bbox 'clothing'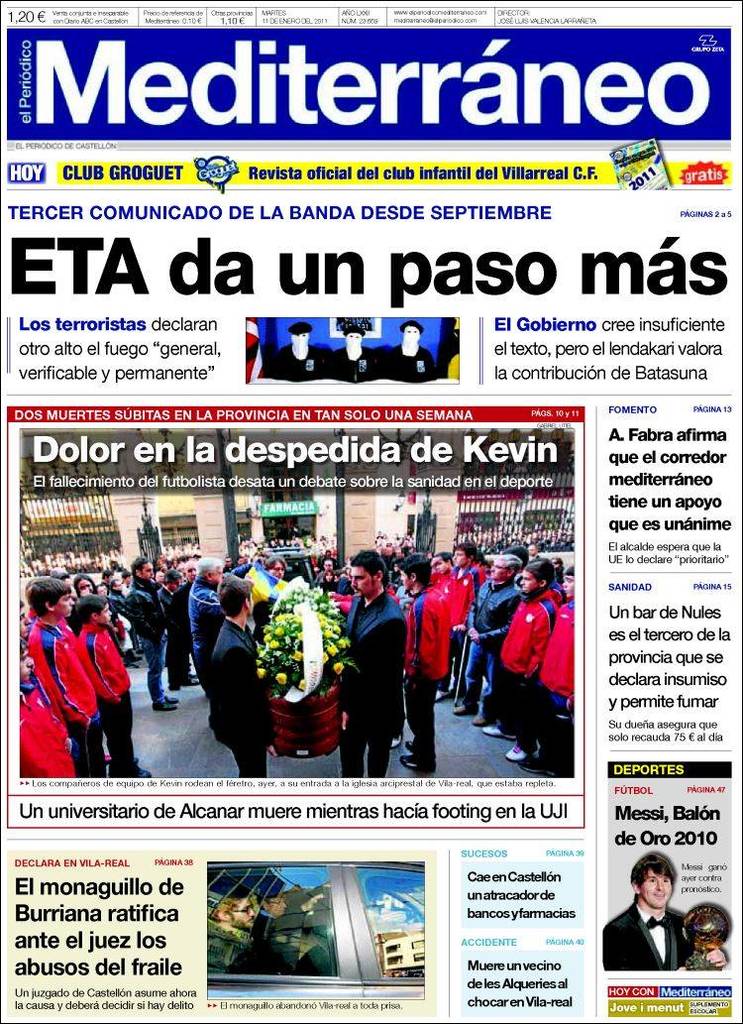
[32, 615, 112, 768]
